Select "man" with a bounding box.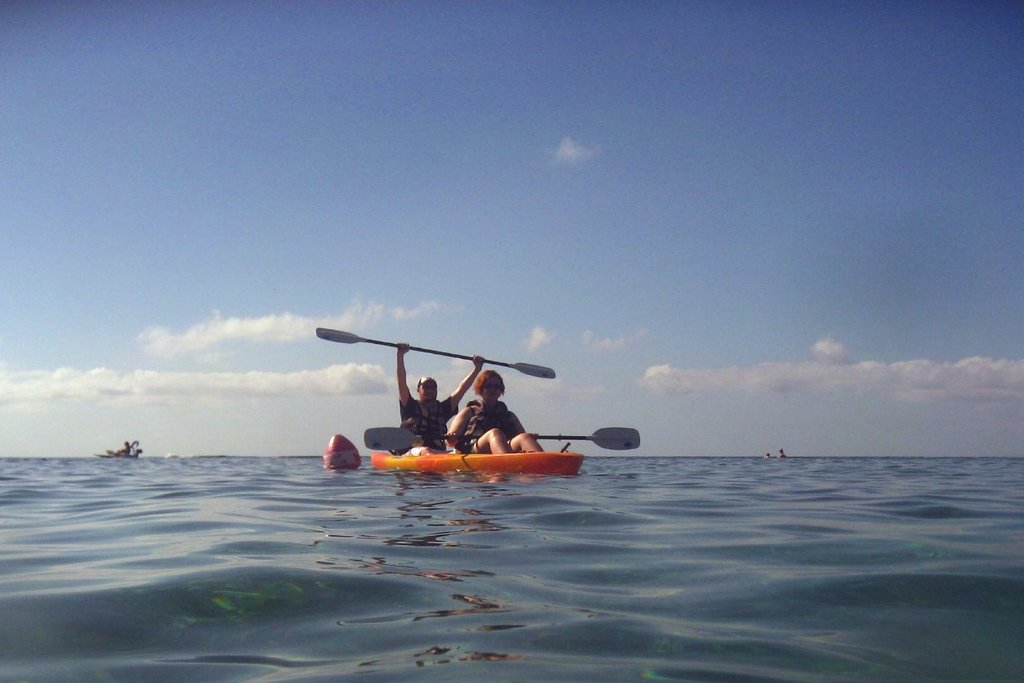
<box>396,343,486,448</box>.
